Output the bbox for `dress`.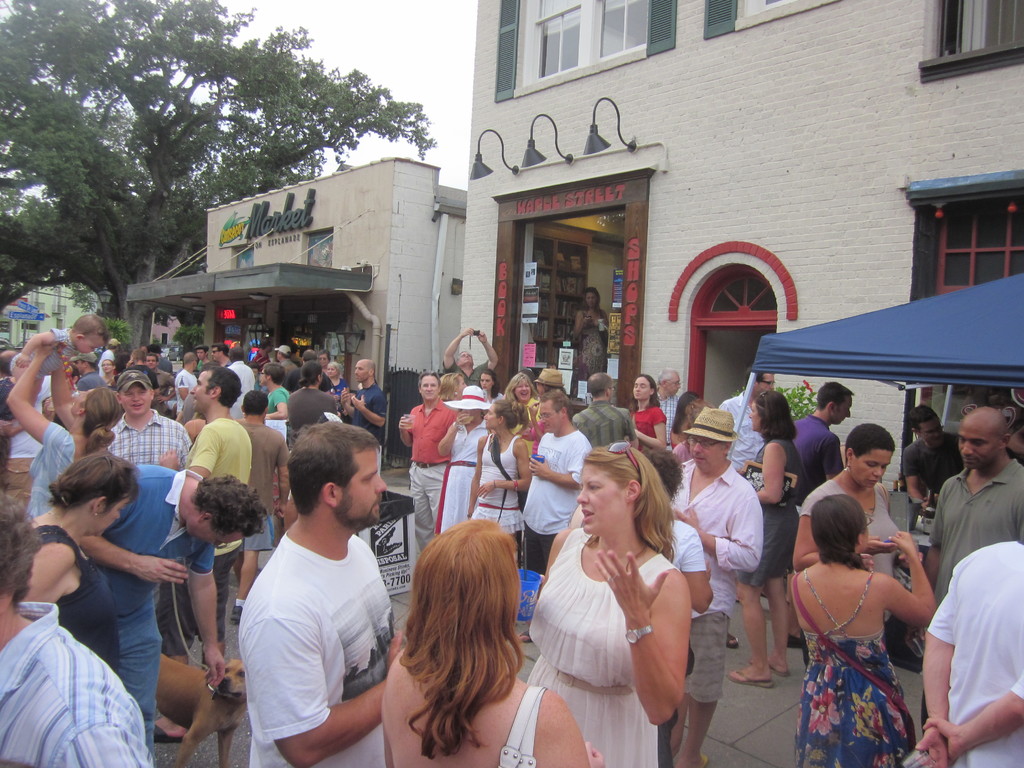
region(18, 523, 120, 691).
